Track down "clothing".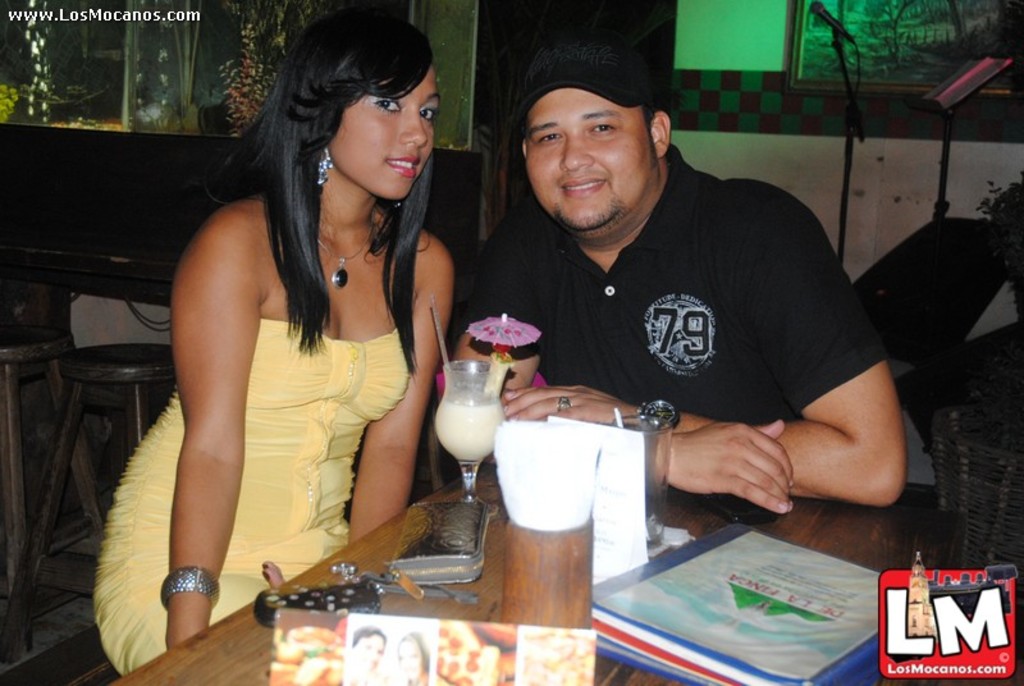
Tracked to locate(466, 145, 884, 513).
